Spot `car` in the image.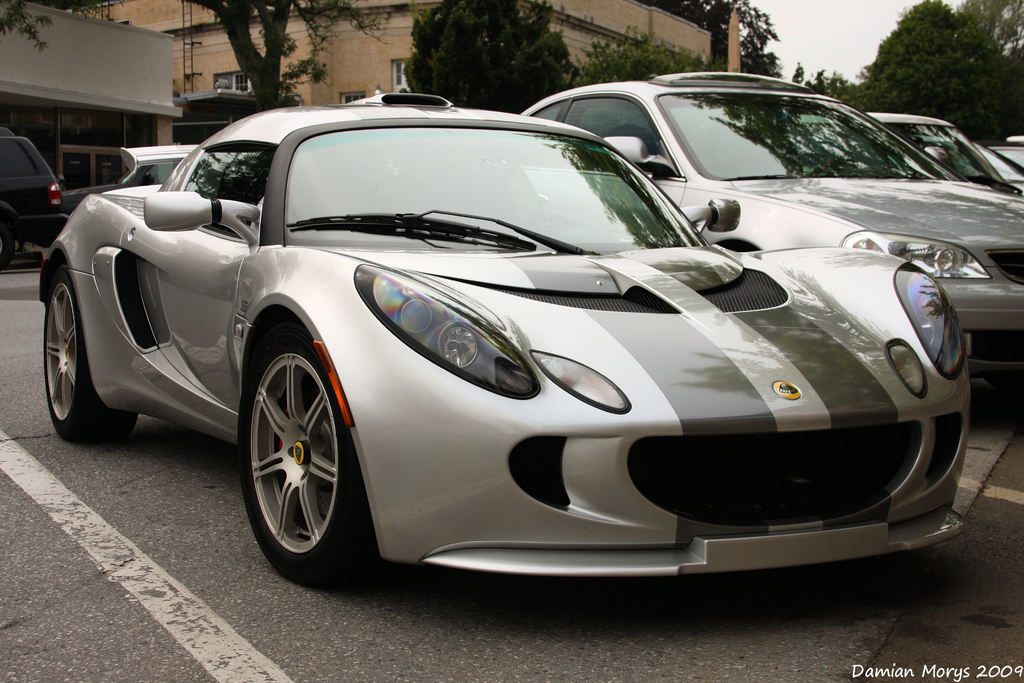
`car` found at 68, 145, 203, 220.
